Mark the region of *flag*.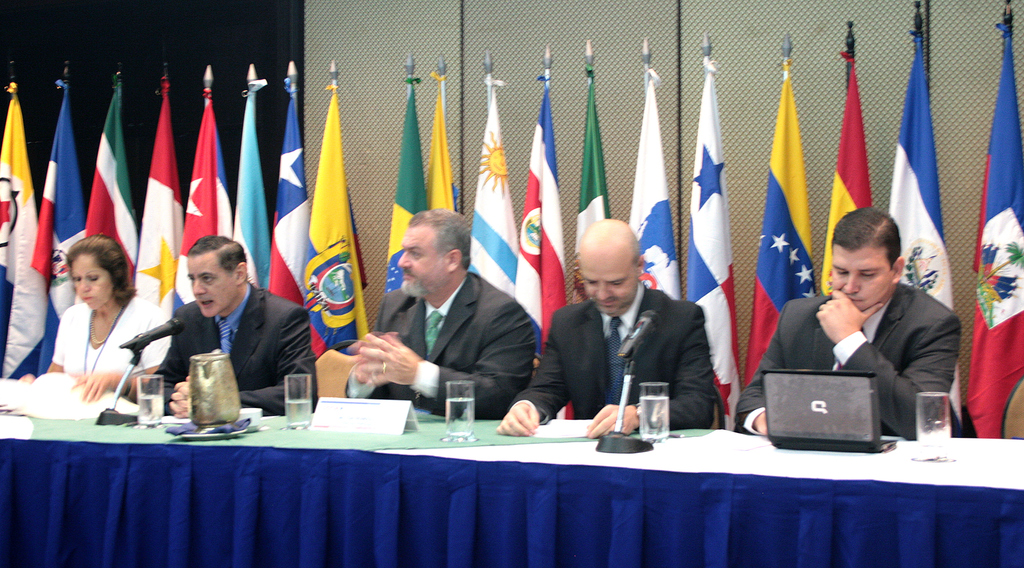
Region: left=37, top=82, right=87, bottom=369.
